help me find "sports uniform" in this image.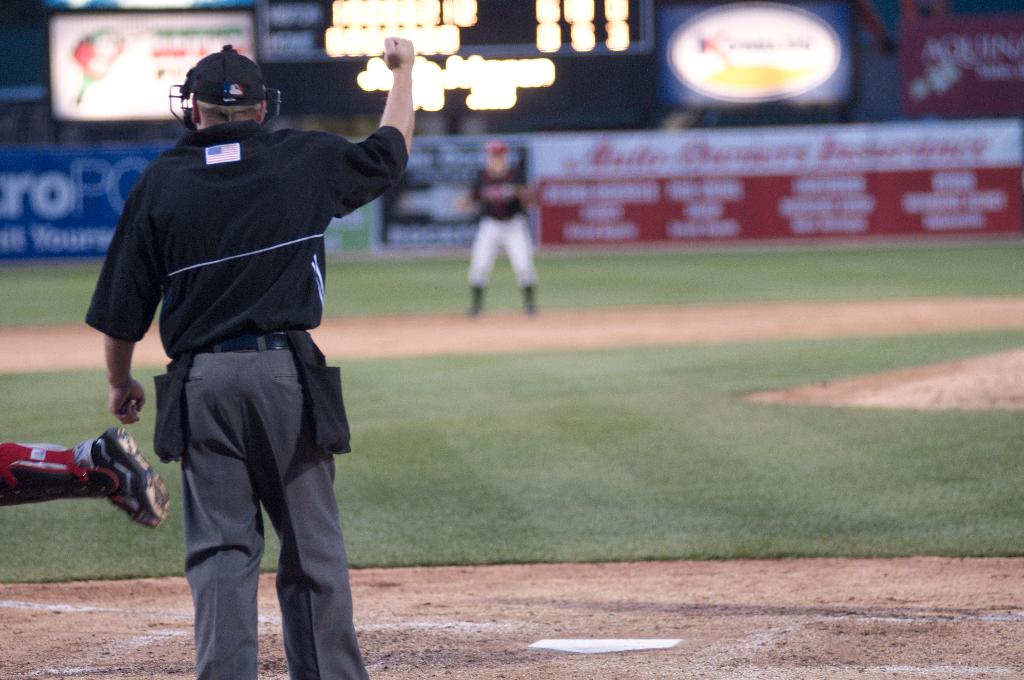
Found it: bbox=(84, 43, 406, 679).
